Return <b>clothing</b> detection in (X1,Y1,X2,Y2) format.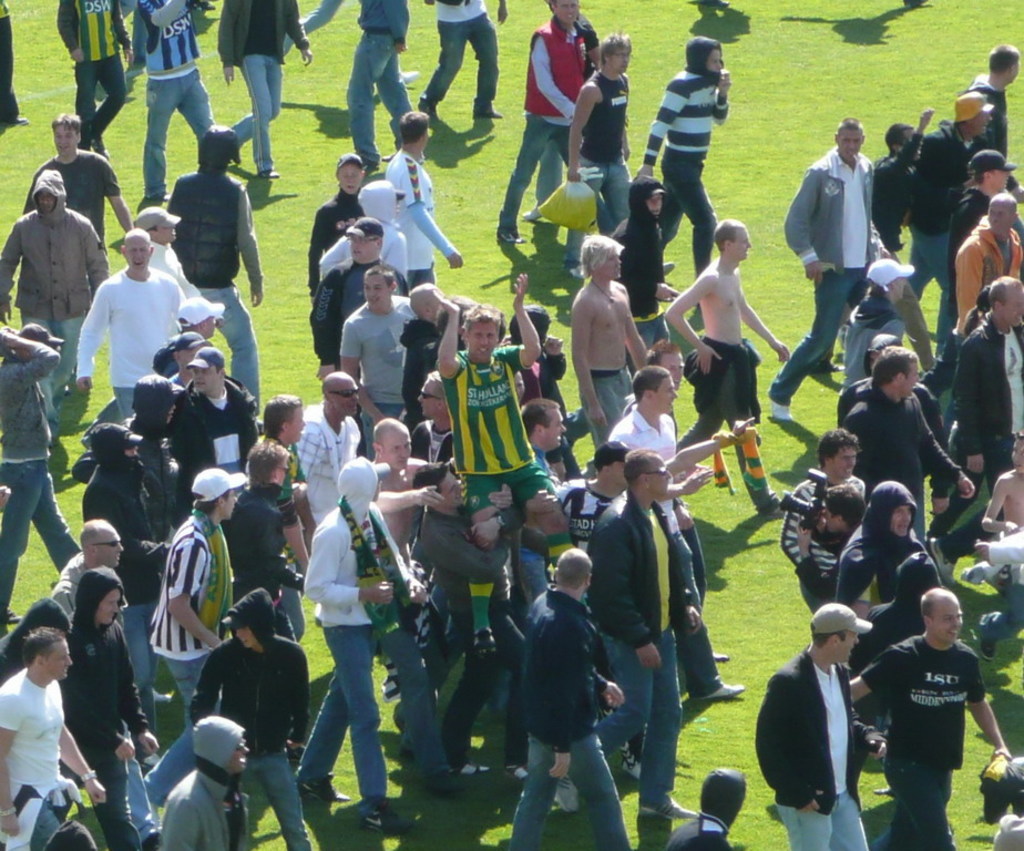
(134,0,221,203).
